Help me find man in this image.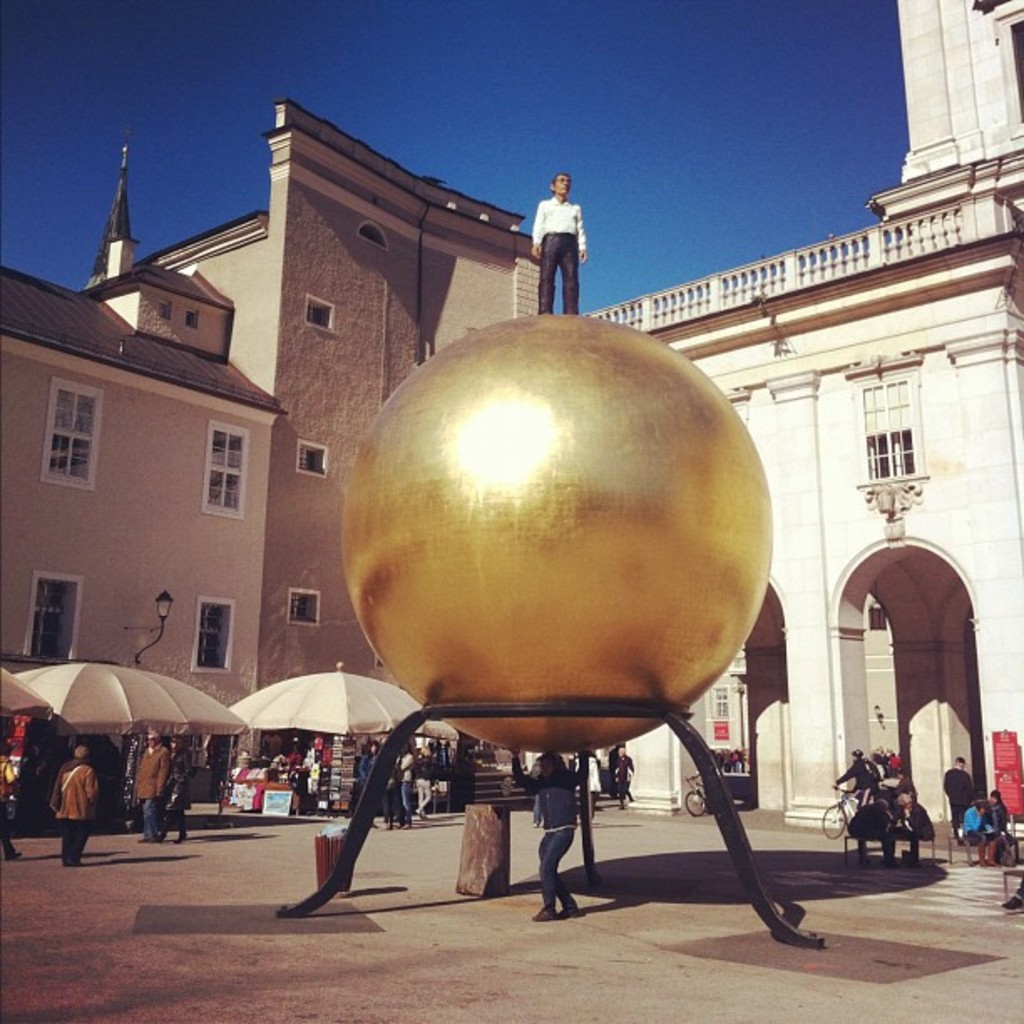
Found it: [944,758,975,830].
